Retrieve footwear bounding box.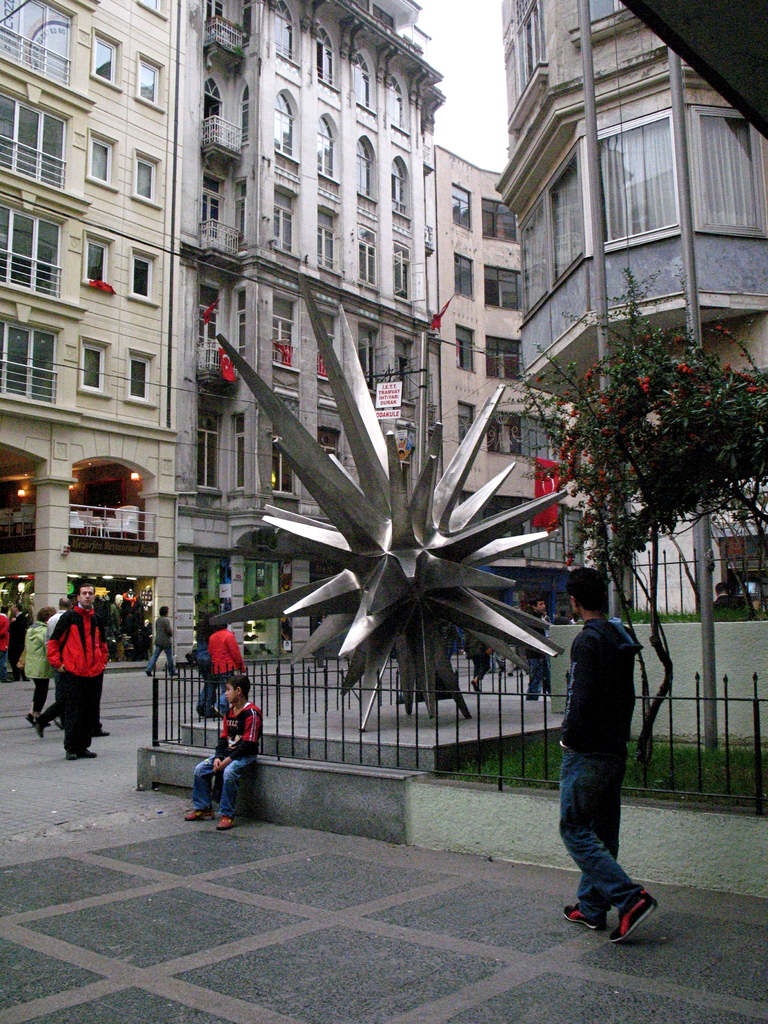
Bounding box: <bbox>65, 753, 77, 762</bbox>.
